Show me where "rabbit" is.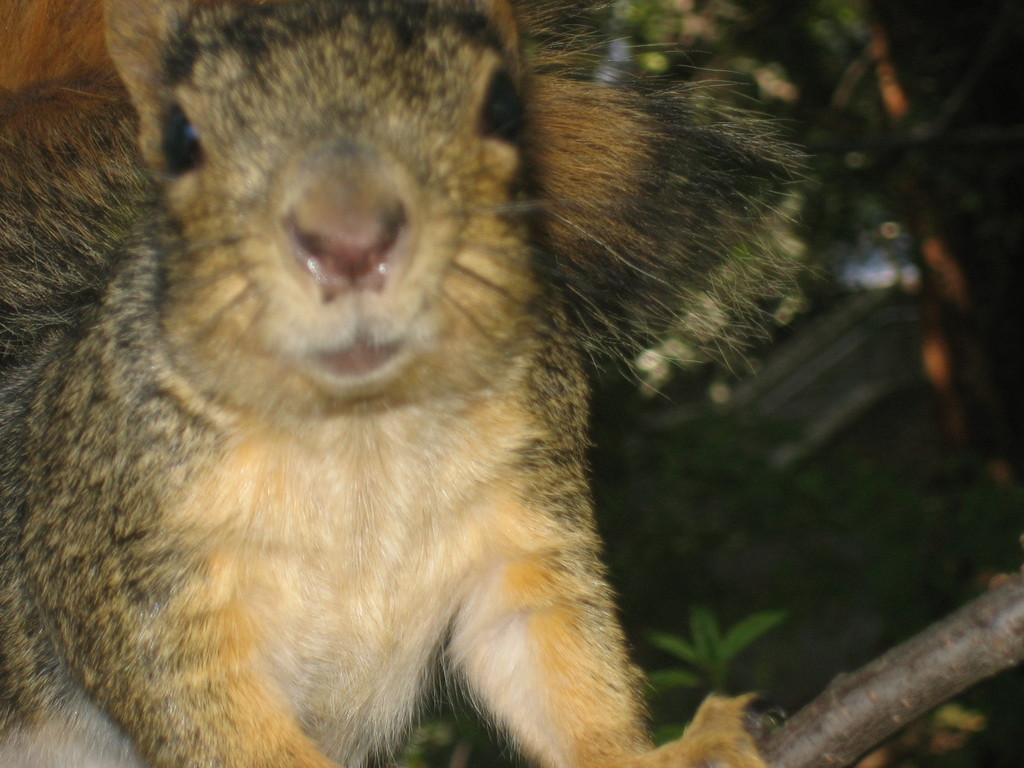
"rabbit" is at pyautogui.locateOnScreen(0, 0, 813, 767).
